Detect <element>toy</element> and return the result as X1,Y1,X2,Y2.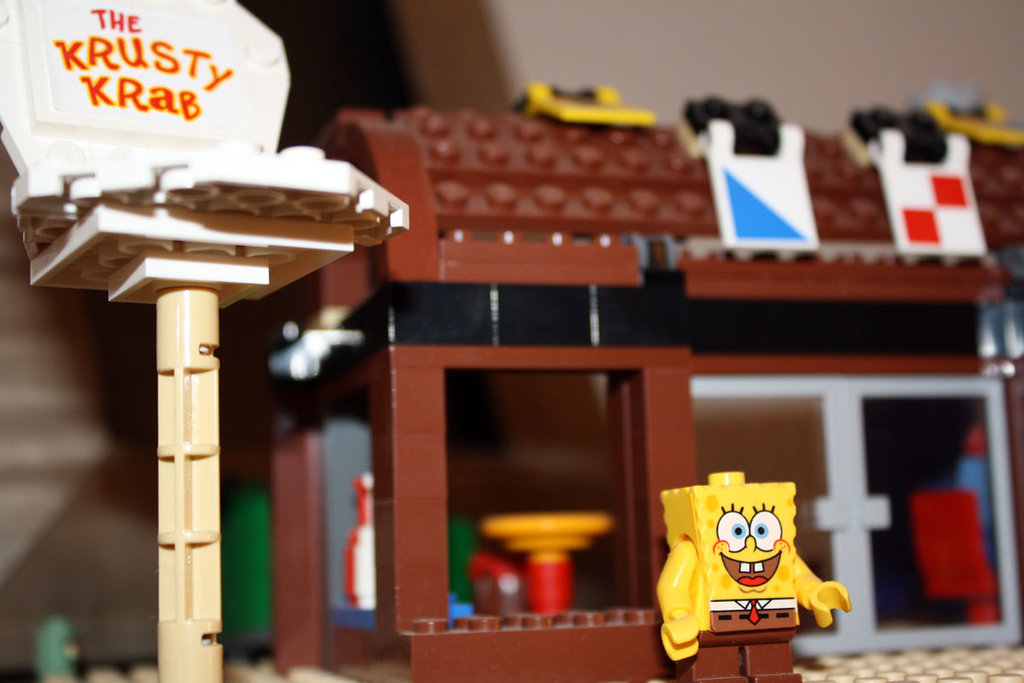
664,483,852,672.
